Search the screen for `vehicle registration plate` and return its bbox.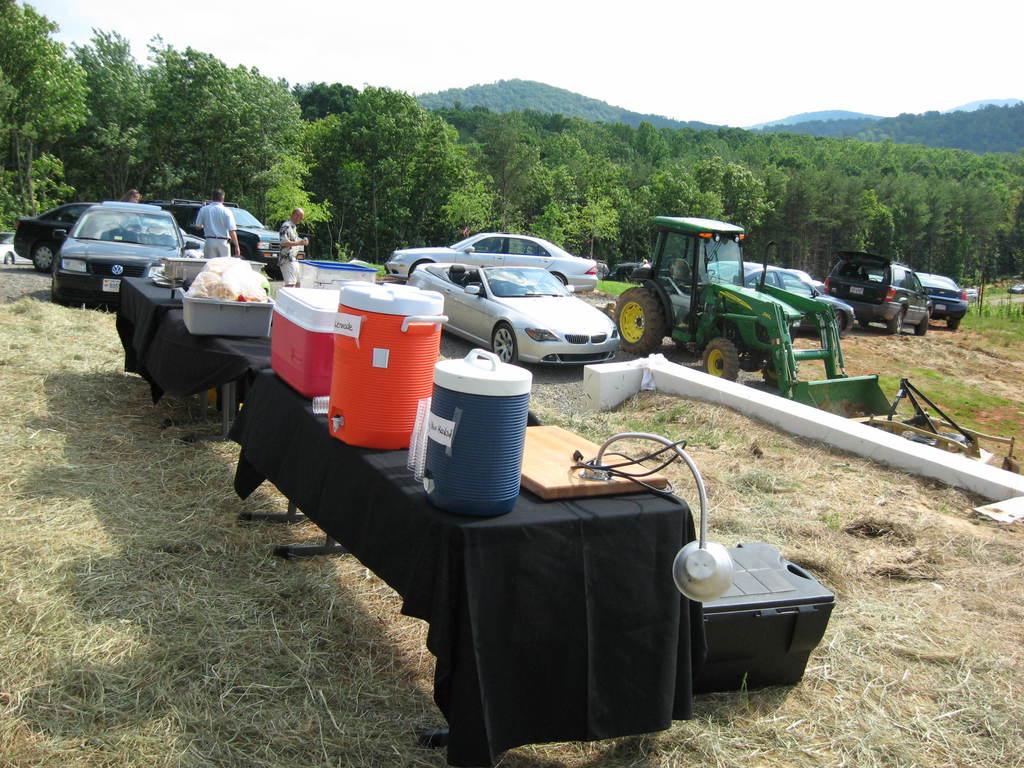
Found: {"x1": 848, "y1": 285, "x2": 863, "y2": 293}.
